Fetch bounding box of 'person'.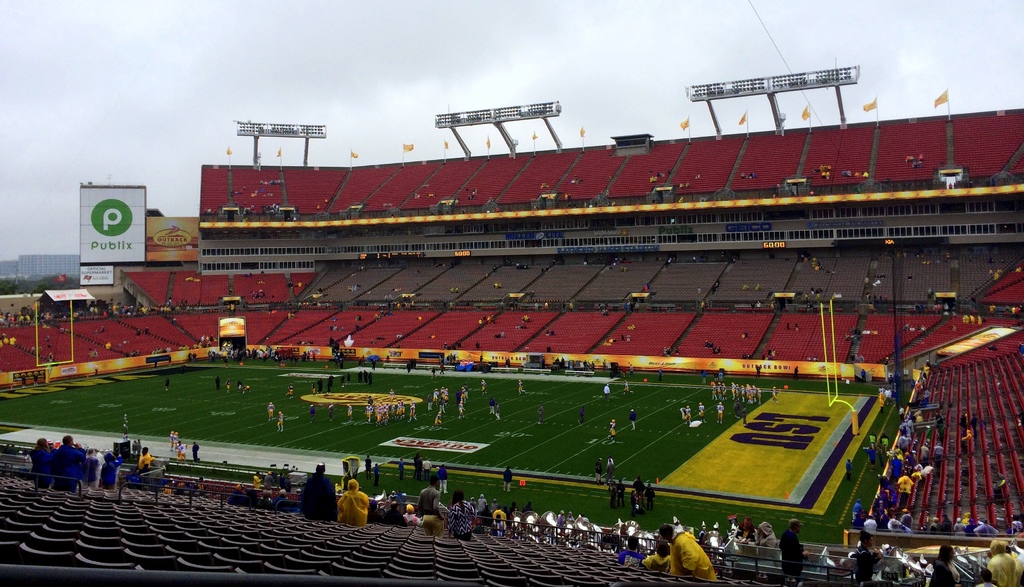
Bbox: bbox(772, 388, 776, 400).
